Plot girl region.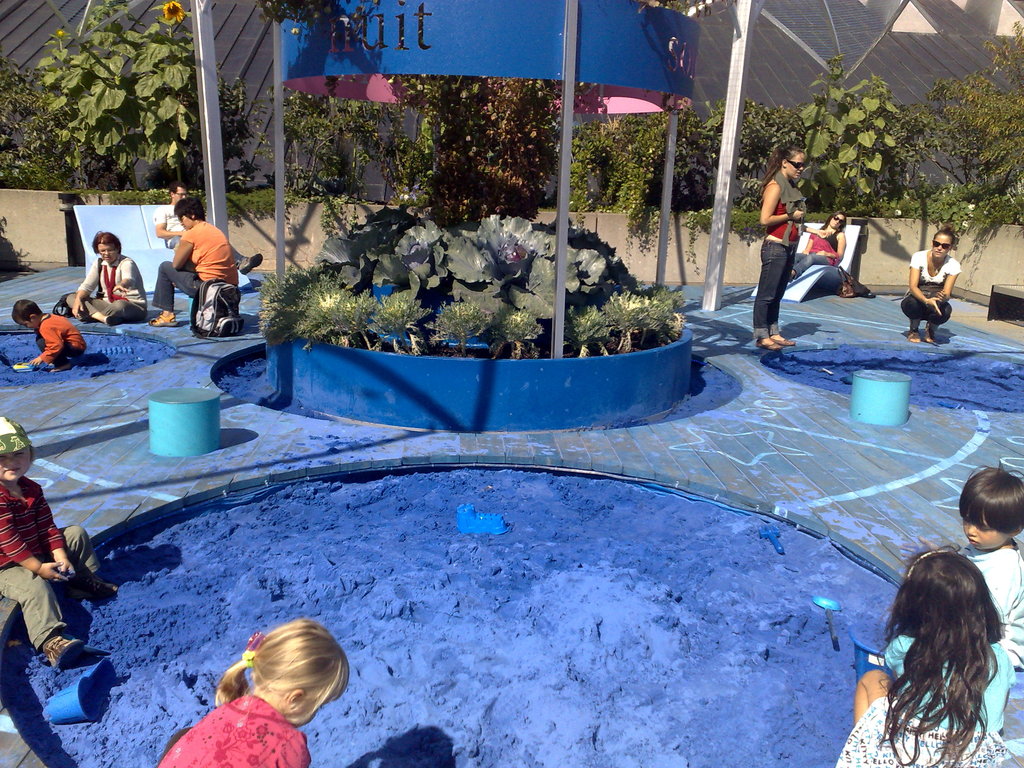
Plotted at [left=833, top=539, right=1023, bottom=767].
